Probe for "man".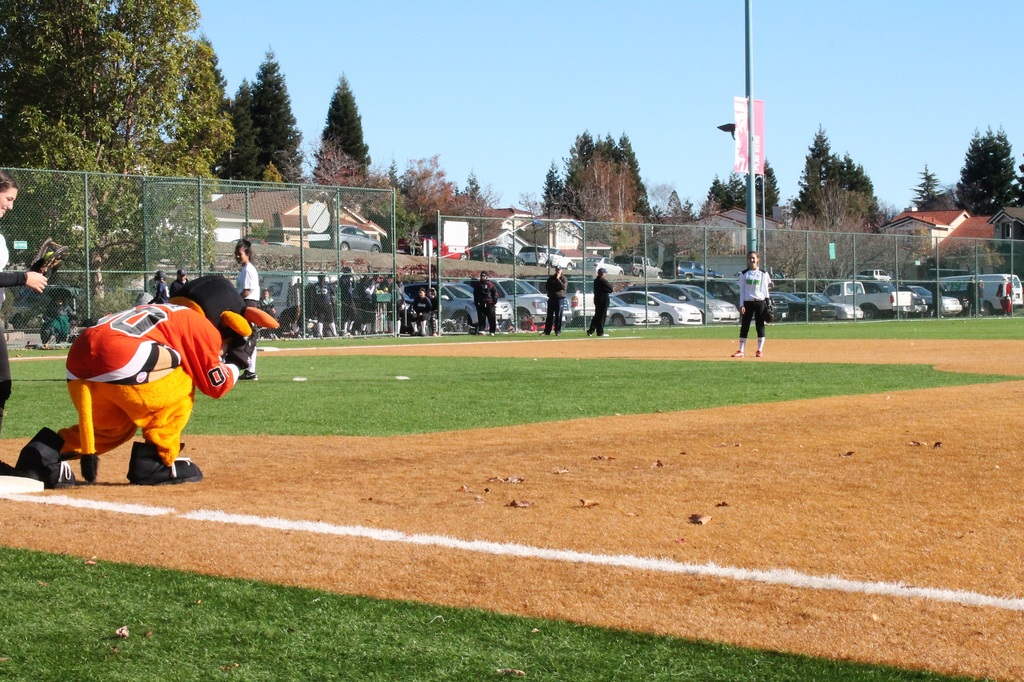
Probe result: (x1=584, y1=267, x2=614, y2=339).
